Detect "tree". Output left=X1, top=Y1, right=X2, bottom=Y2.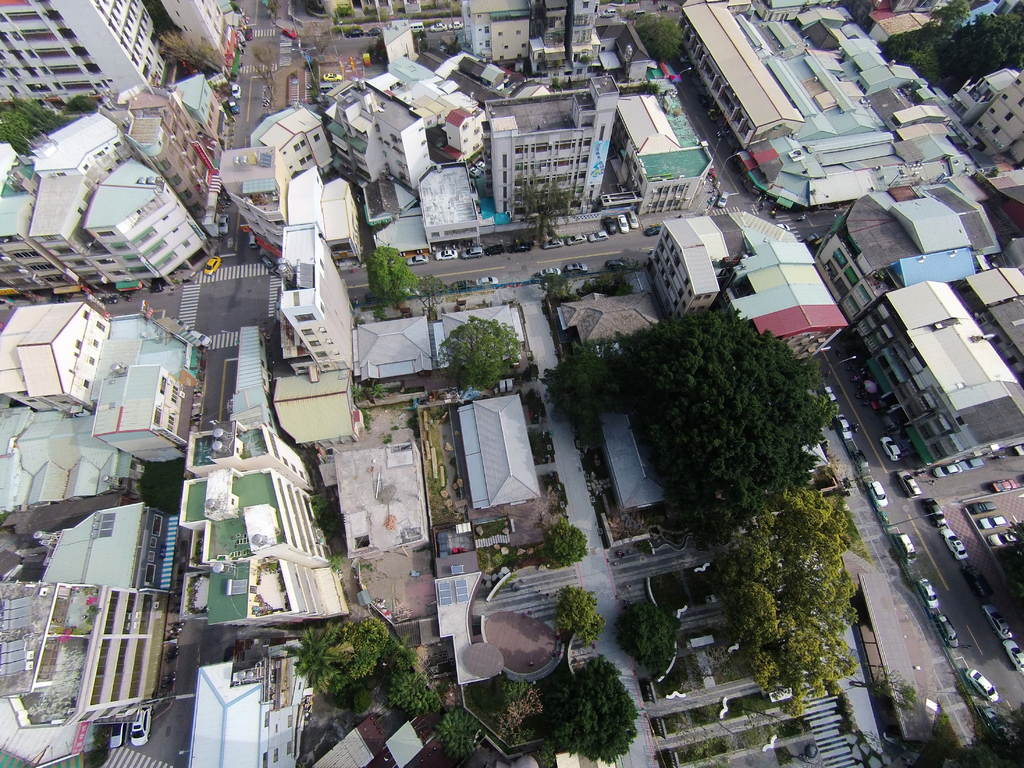
left=630, top=9, right=680, bottom=63.
